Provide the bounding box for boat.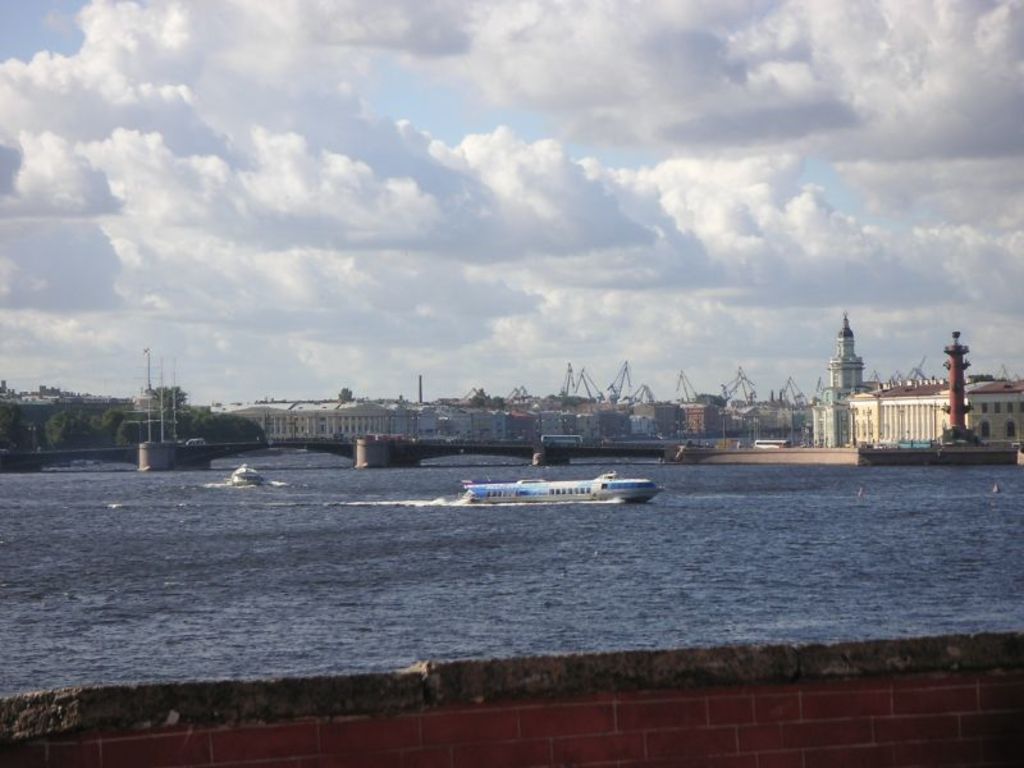
rect(458, 449, 649, 518).
